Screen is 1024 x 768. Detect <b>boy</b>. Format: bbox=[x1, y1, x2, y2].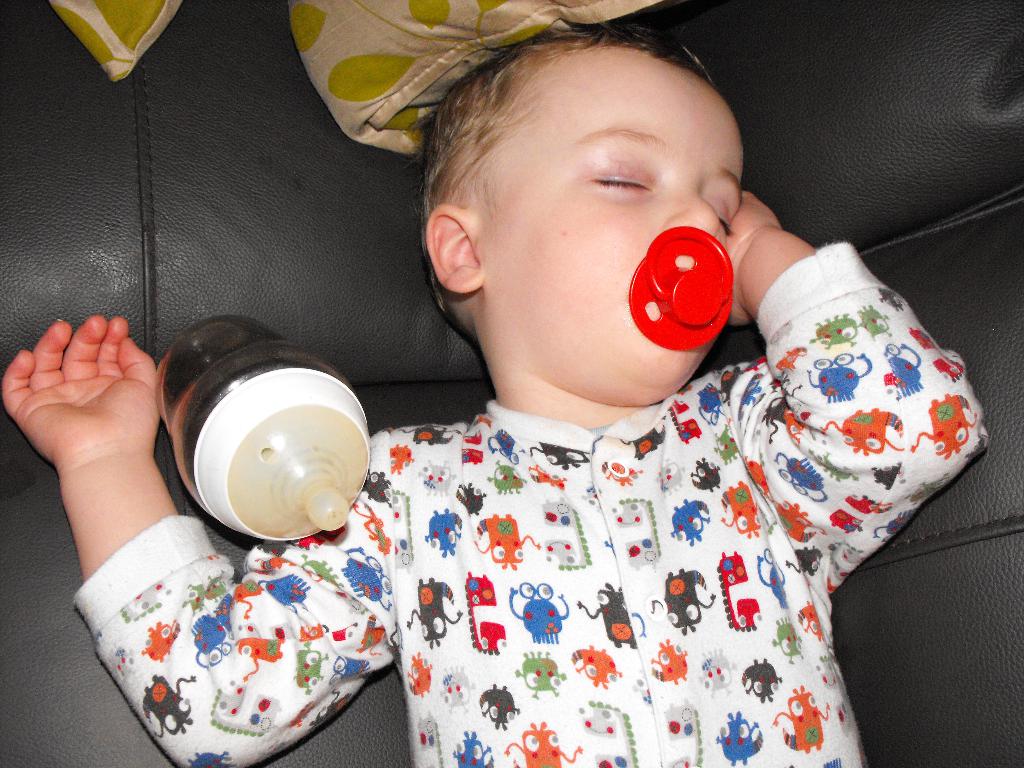
bbox=[4, 24, 992, 767].
